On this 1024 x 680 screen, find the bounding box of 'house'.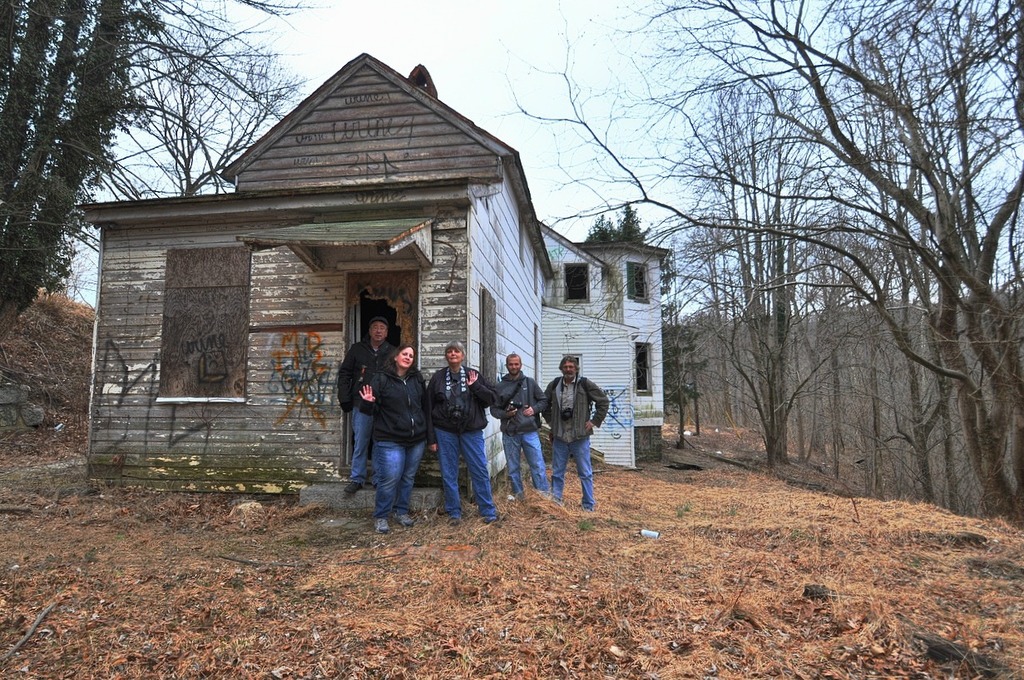
Bounding box: Rect(535, 300, 641, 470).
